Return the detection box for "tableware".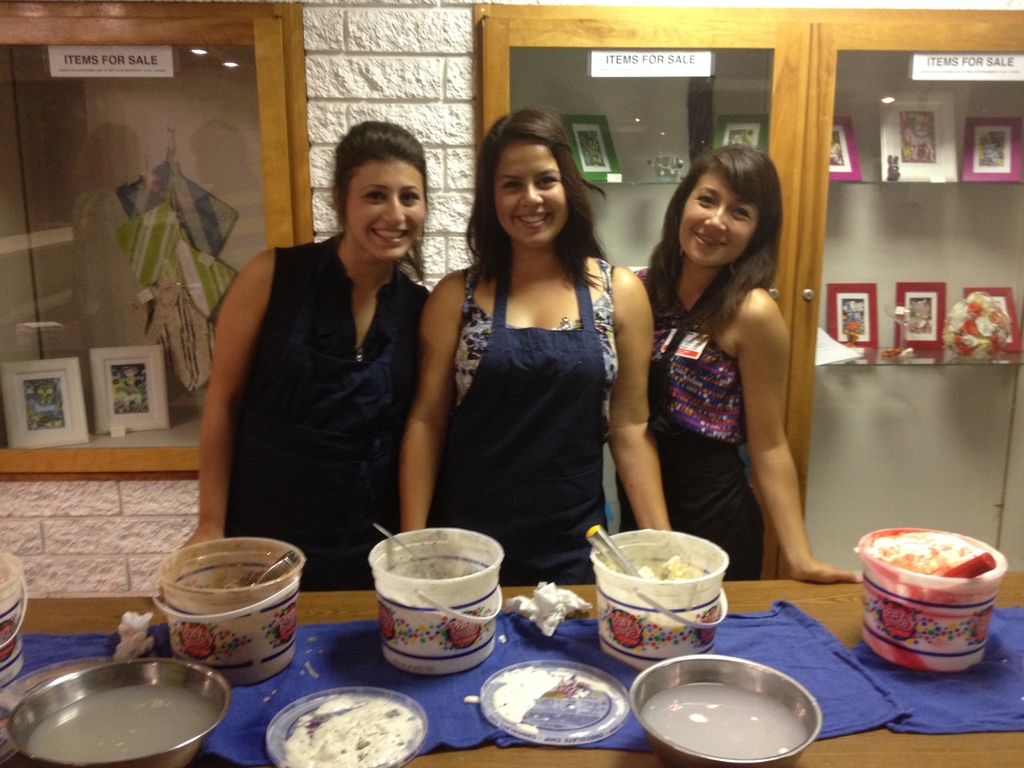
pyautogui.locateOnScreen(5, 659, 232, 767).
